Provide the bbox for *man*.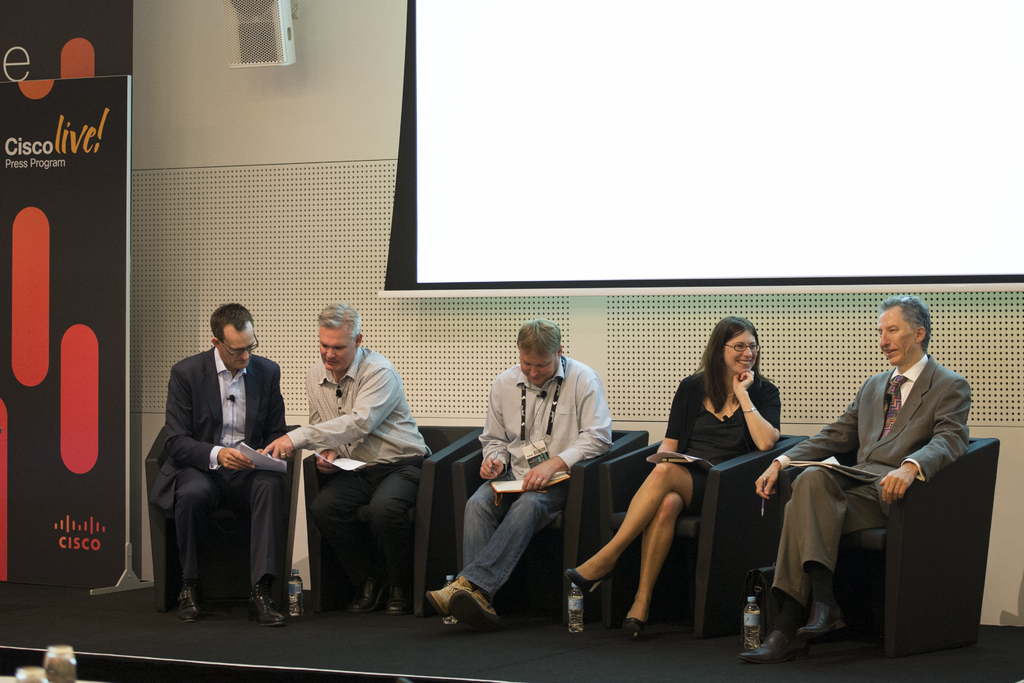
149,300,294,627.
